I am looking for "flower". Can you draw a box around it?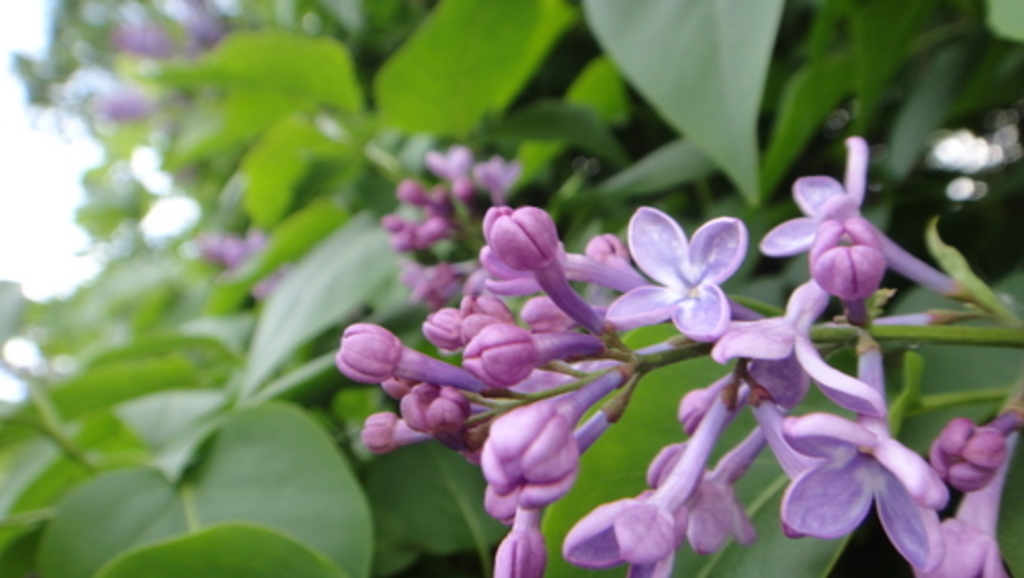
Sure, the bounding box is select_region(555, 387, 725, 576).
